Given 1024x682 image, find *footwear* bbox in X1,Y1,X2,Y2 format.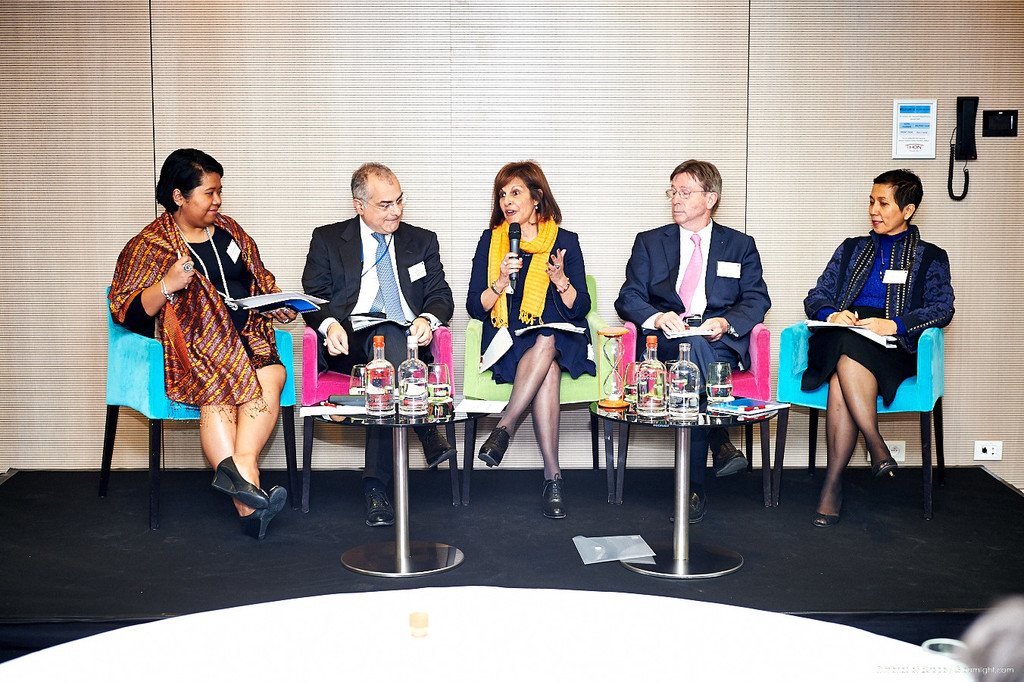
537,467,579,525.
